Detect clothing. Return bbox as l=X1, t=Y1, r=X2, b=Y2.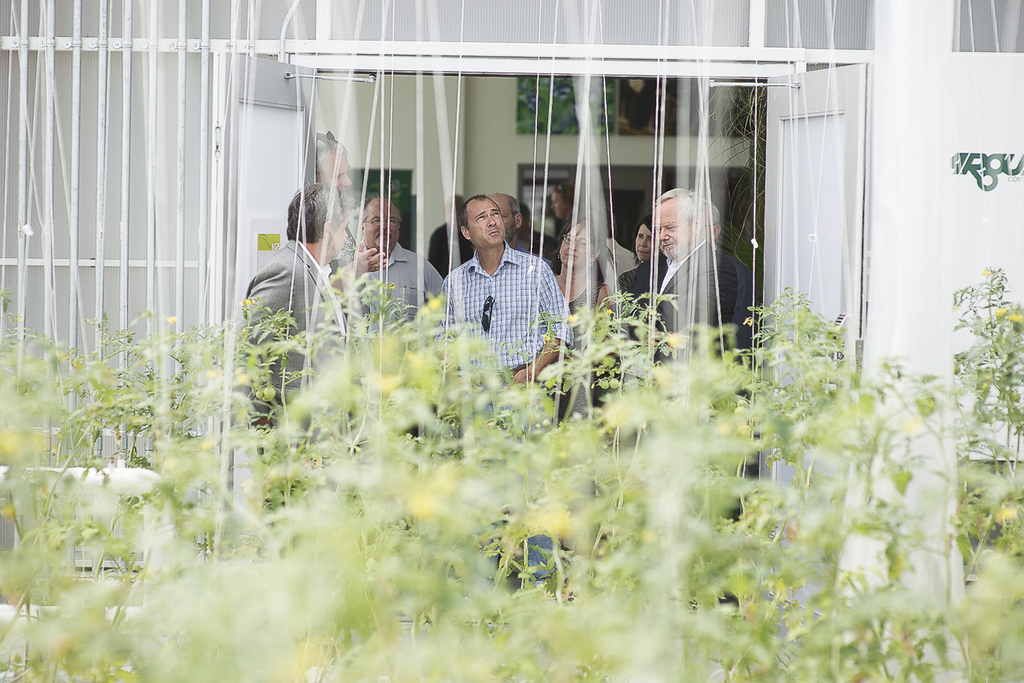
l=638, t=238, r=740, b=349.
